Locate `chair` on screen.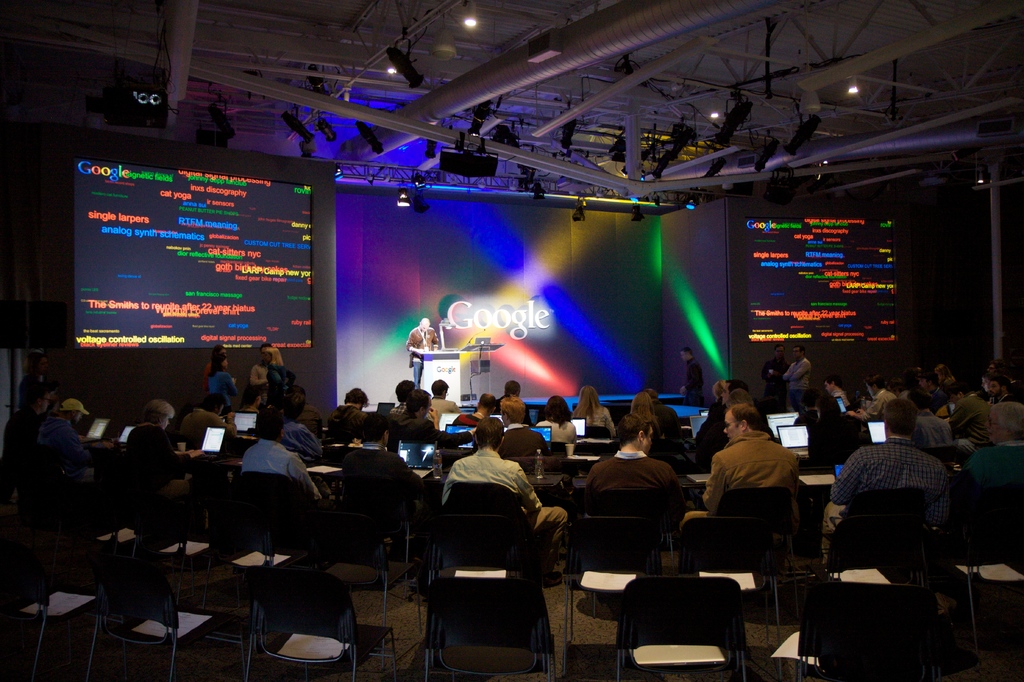
On screen at region(719, 485, 803, 565).
